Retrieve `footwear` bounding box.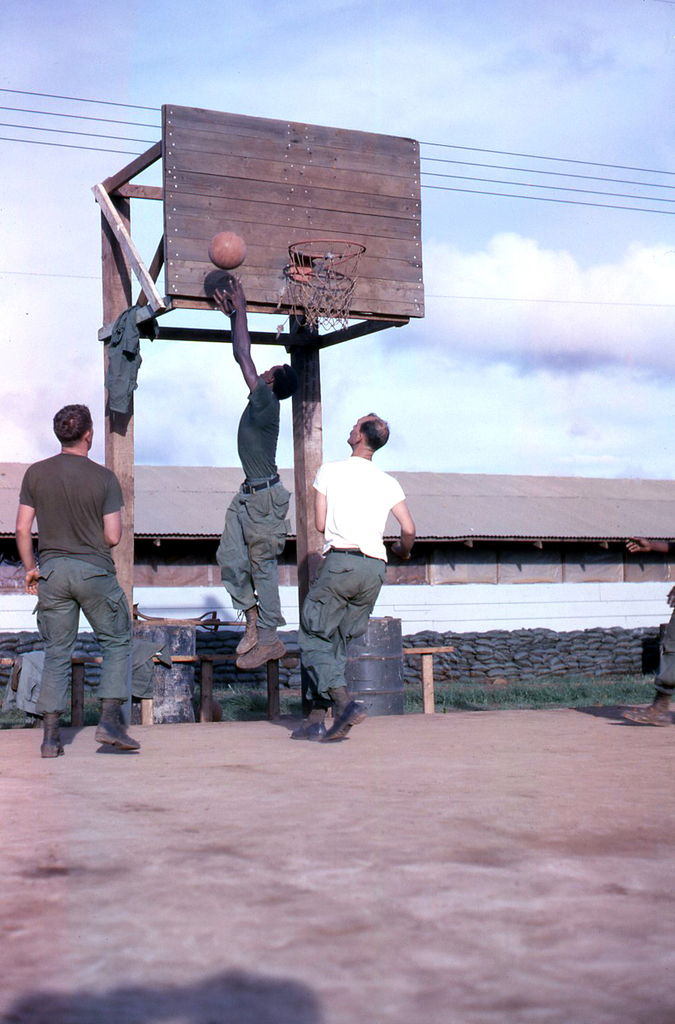
Bounding box: detection(320, 707, 370, 743).
